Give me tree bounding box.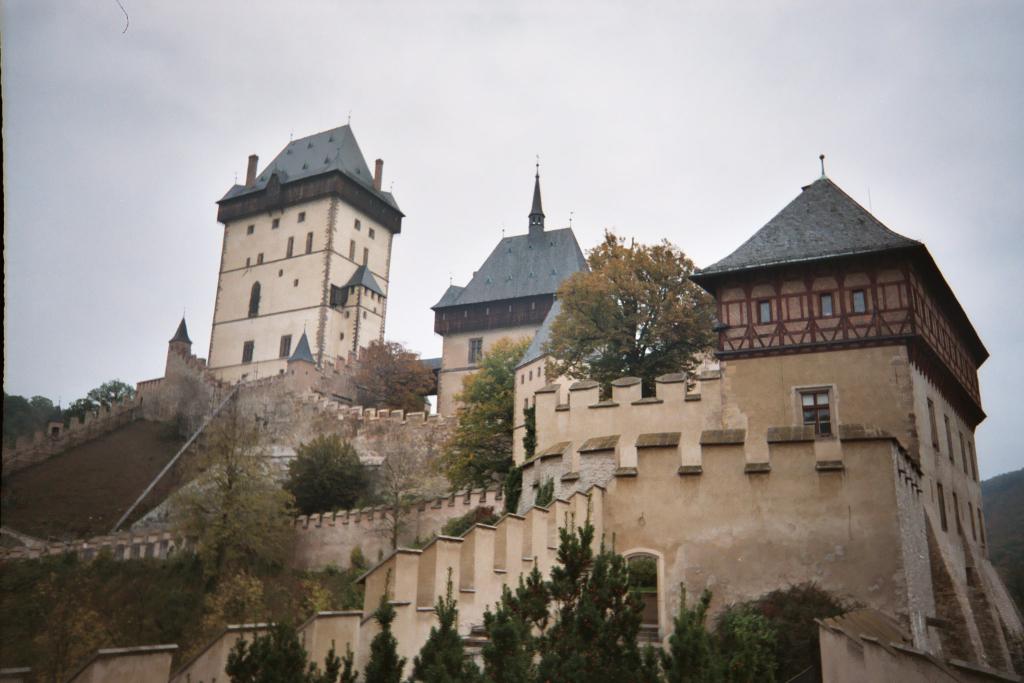
bbox=(341, 330, 434, 424).
